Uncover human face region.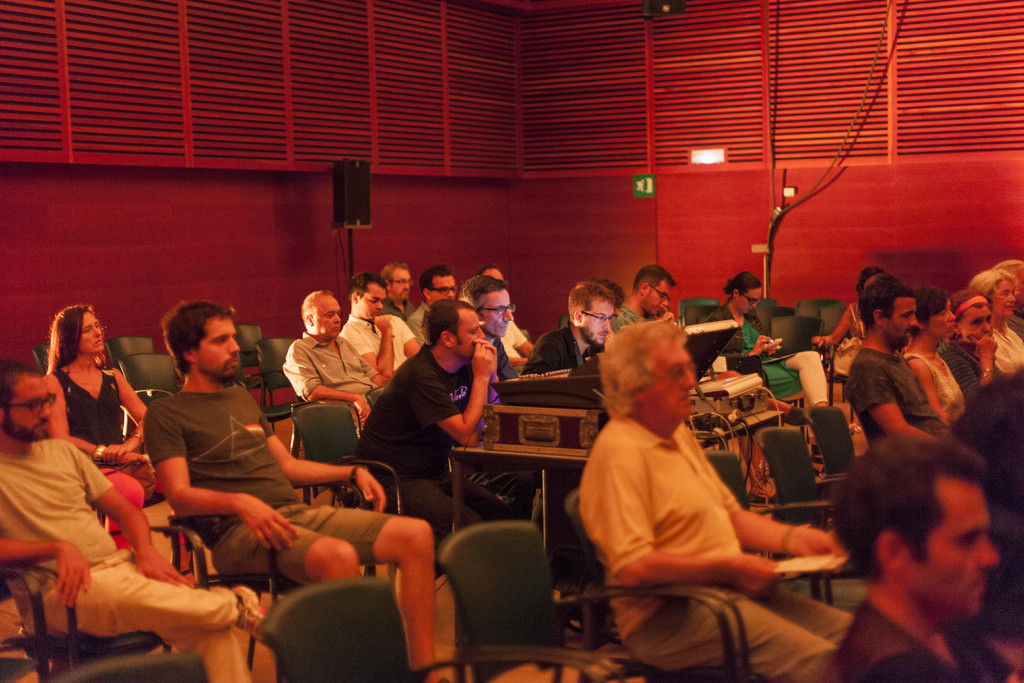
Uncovered: (x1=648, y1=334, x2=696, y2=425).
